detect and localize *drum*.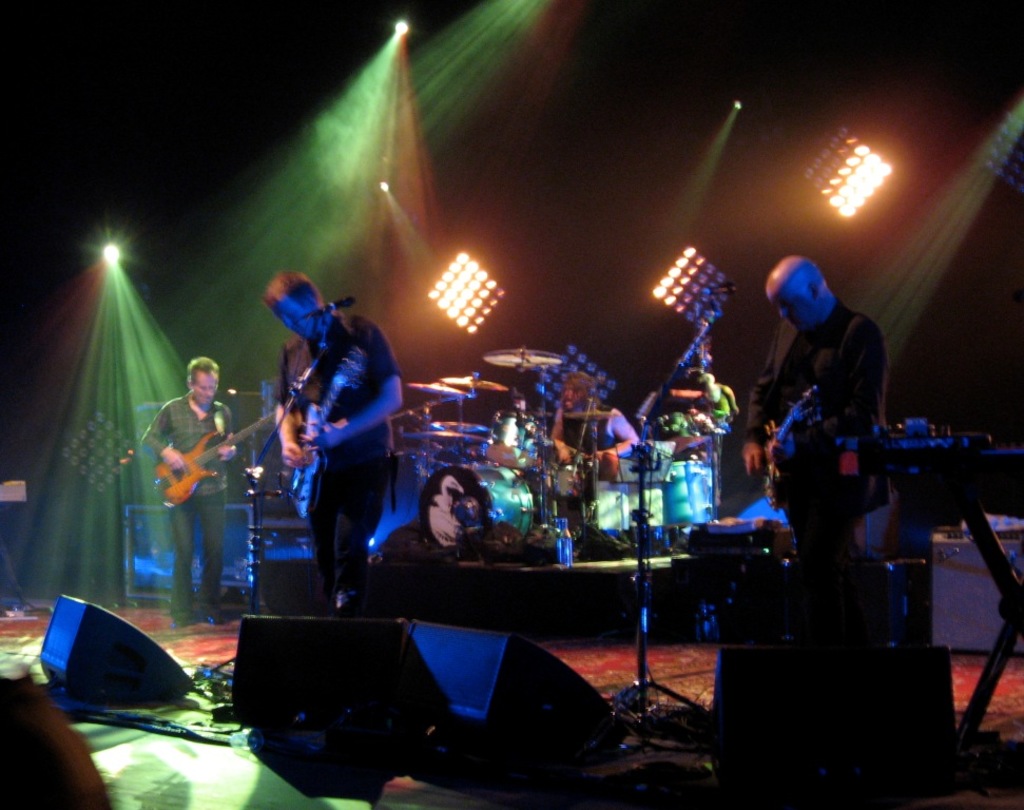
Localized at (664,460,717,525).
